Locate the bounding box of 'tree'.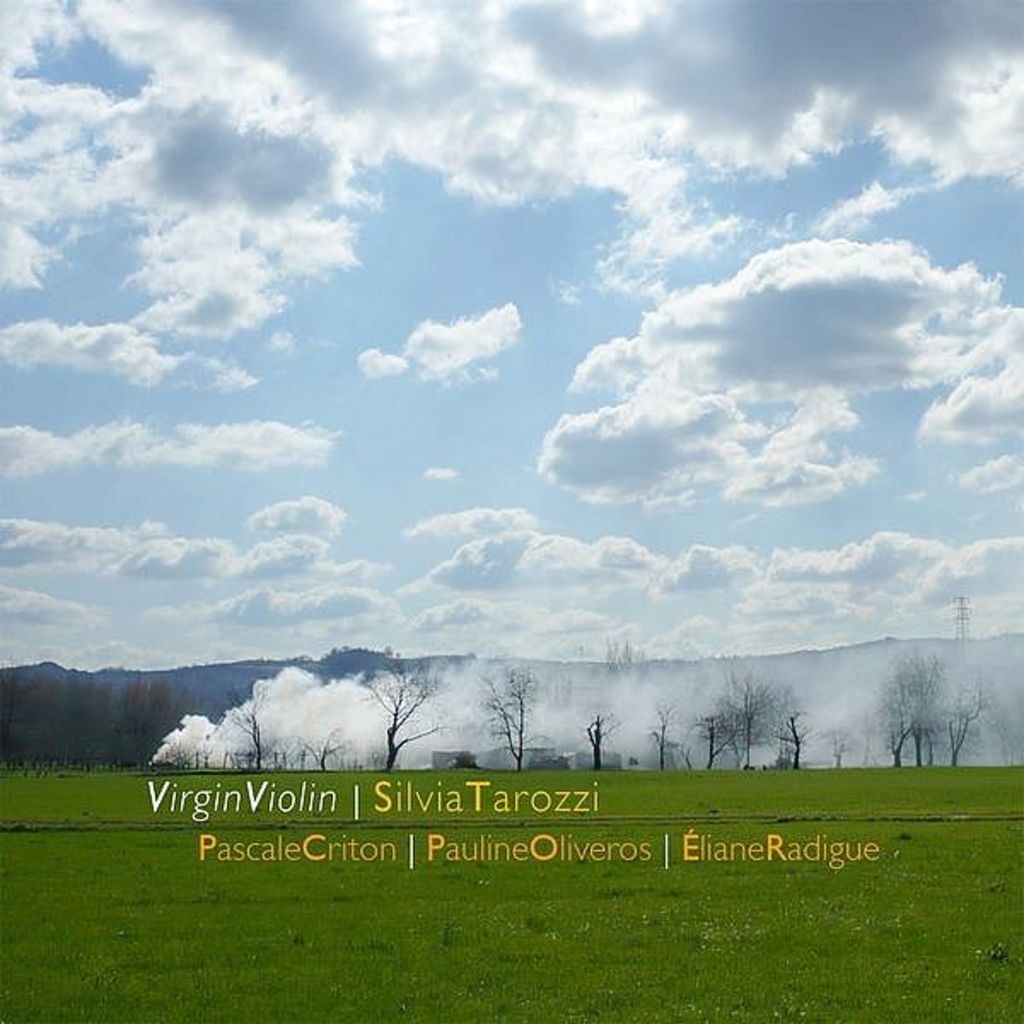
Bounding box: 872, 660, 1005, 766.
